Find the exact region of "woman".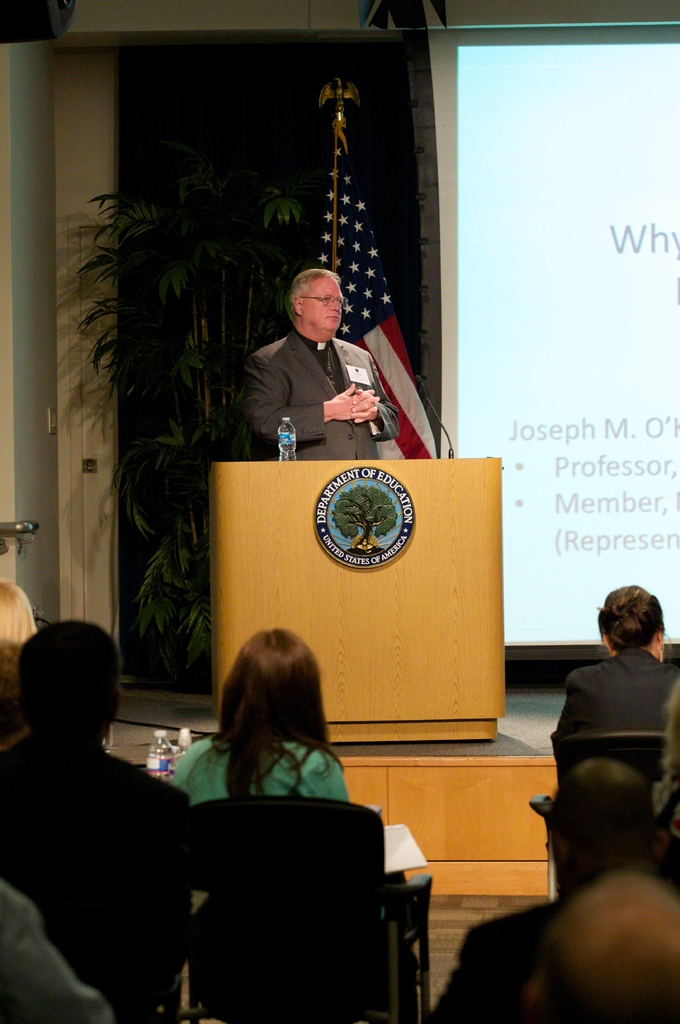
Exact region: select_region(168, 621, 363, 920).
